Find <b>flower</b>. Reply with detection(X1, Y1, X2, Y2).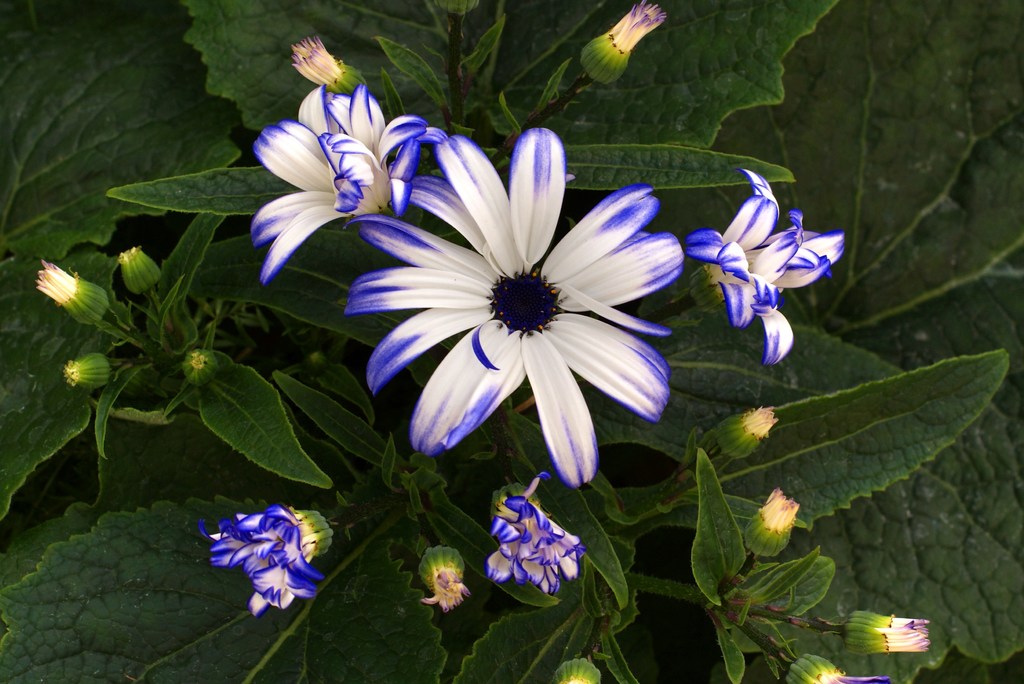
detection(486, 494, 586, 607).
